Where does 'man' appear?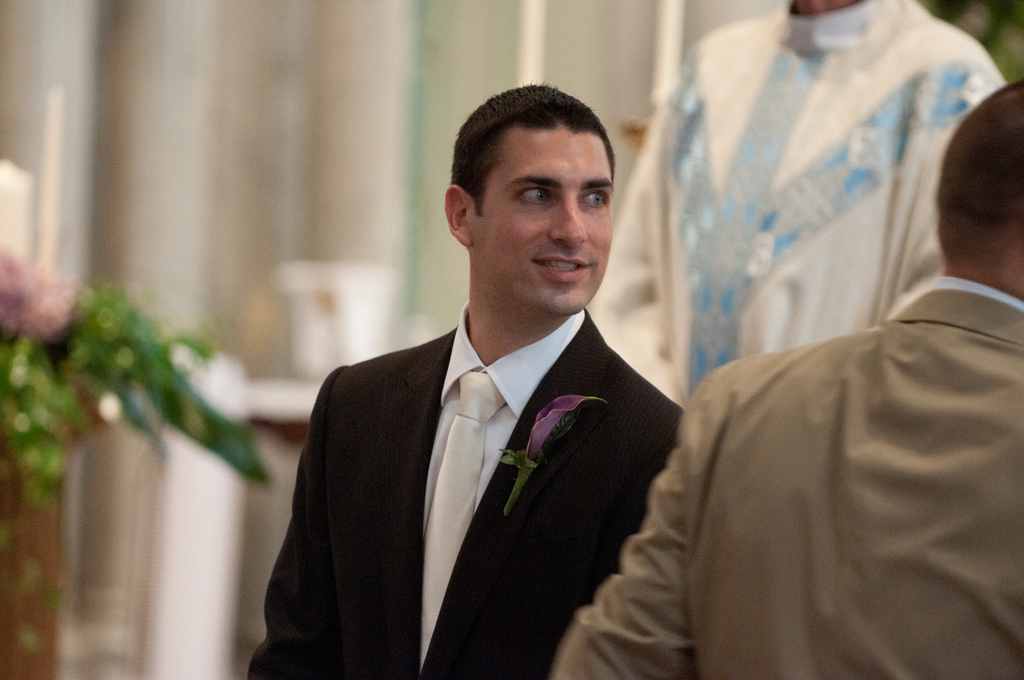
Appears at [x1=548, y1=79, x2=1023, y2=679].
